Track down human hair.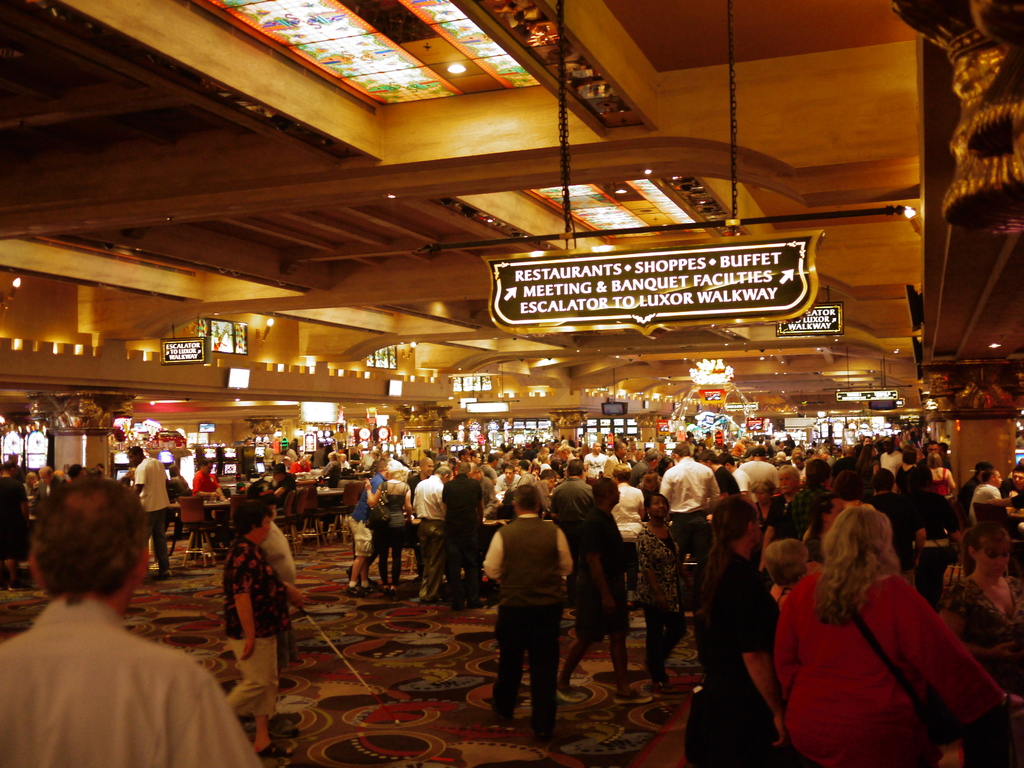
Tracked to 830 470 860 503.
